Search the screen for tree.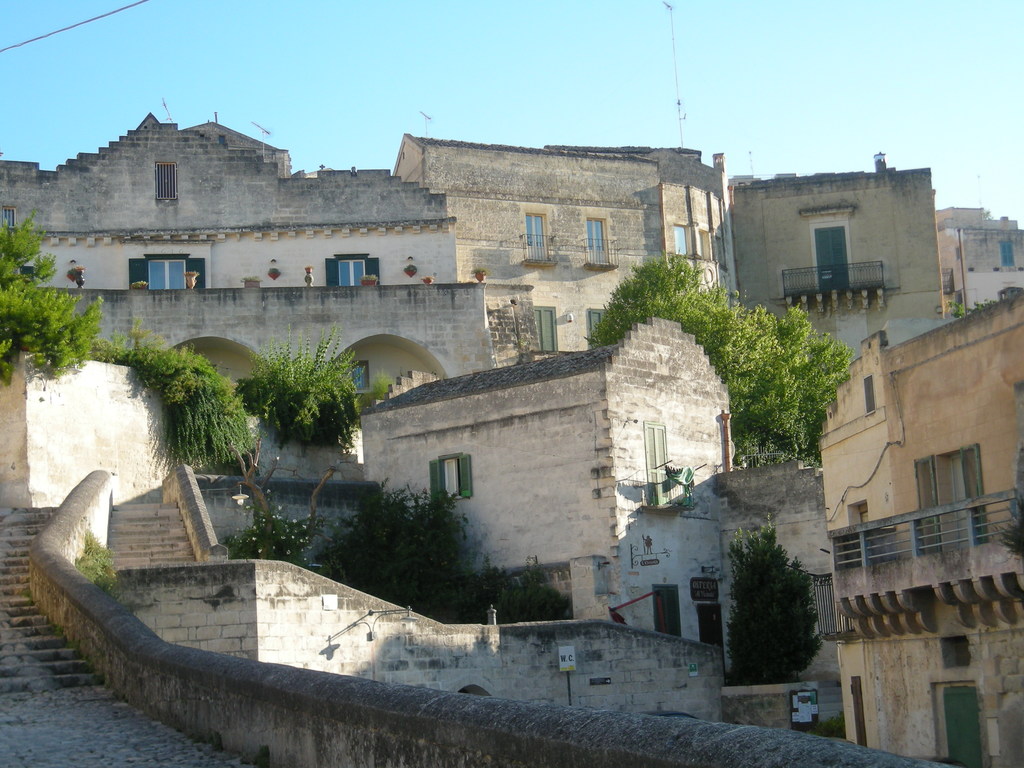
Found at locate(318, 471, 477, 616).
